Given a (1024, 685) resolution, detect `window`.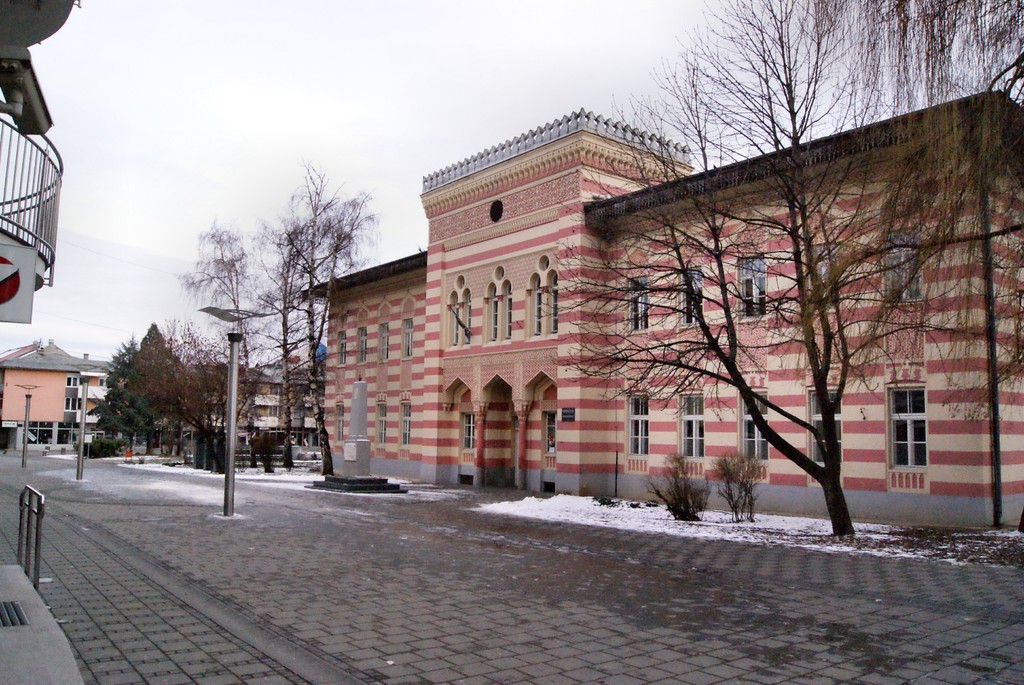
880 349 957 496.
